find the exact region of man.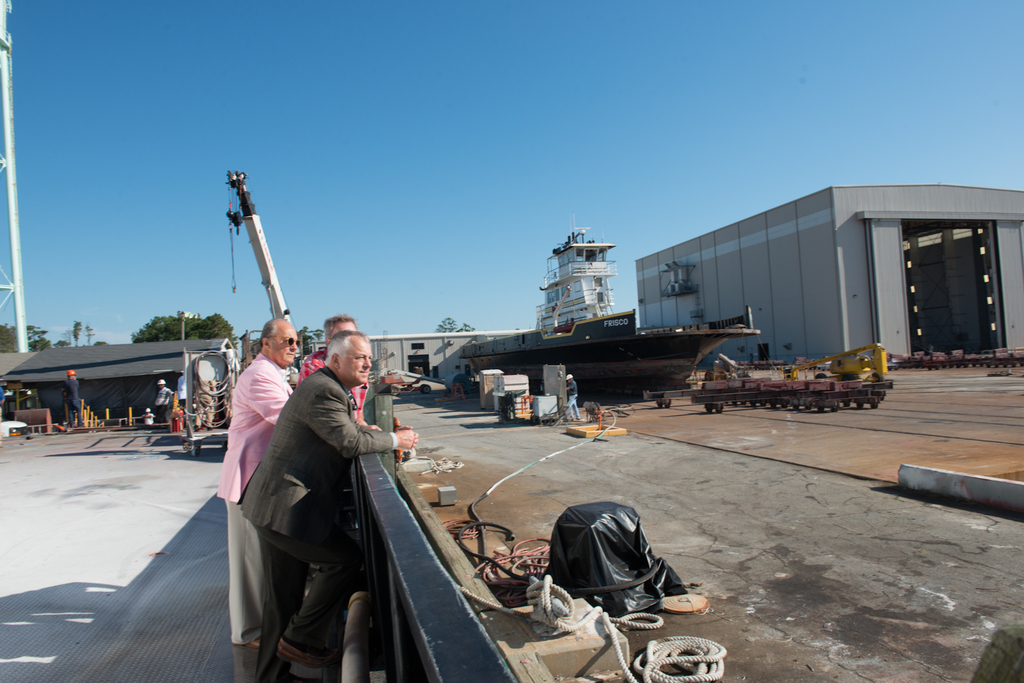
Exact region: (left=220, top=320, right=299, bottom=643).
